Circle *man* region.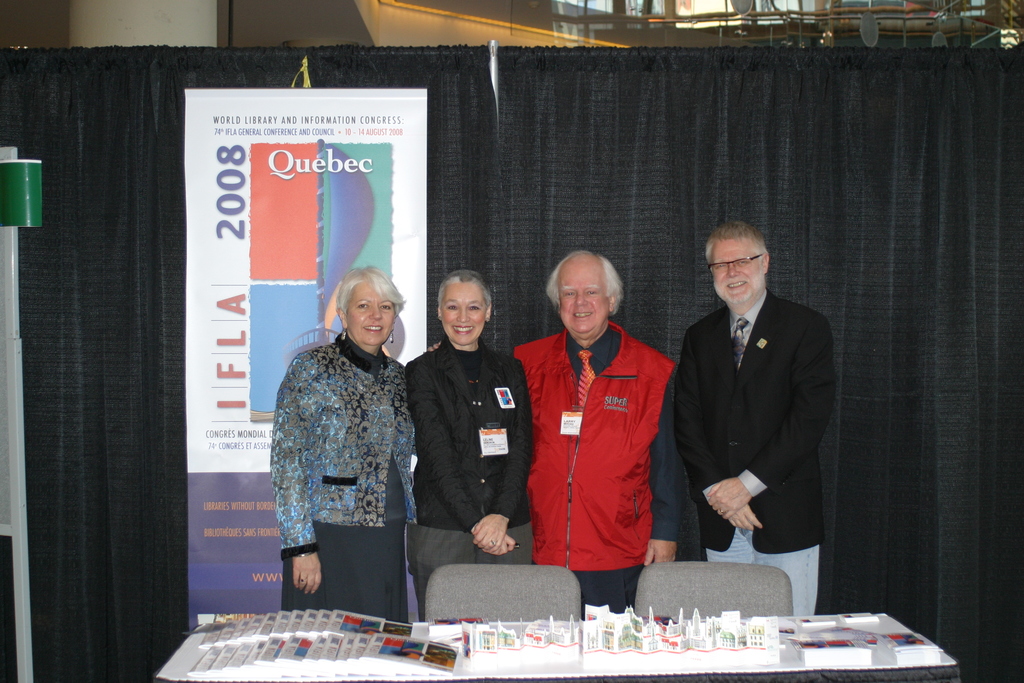
Region: bbox=[428, 251, 676, 609].
